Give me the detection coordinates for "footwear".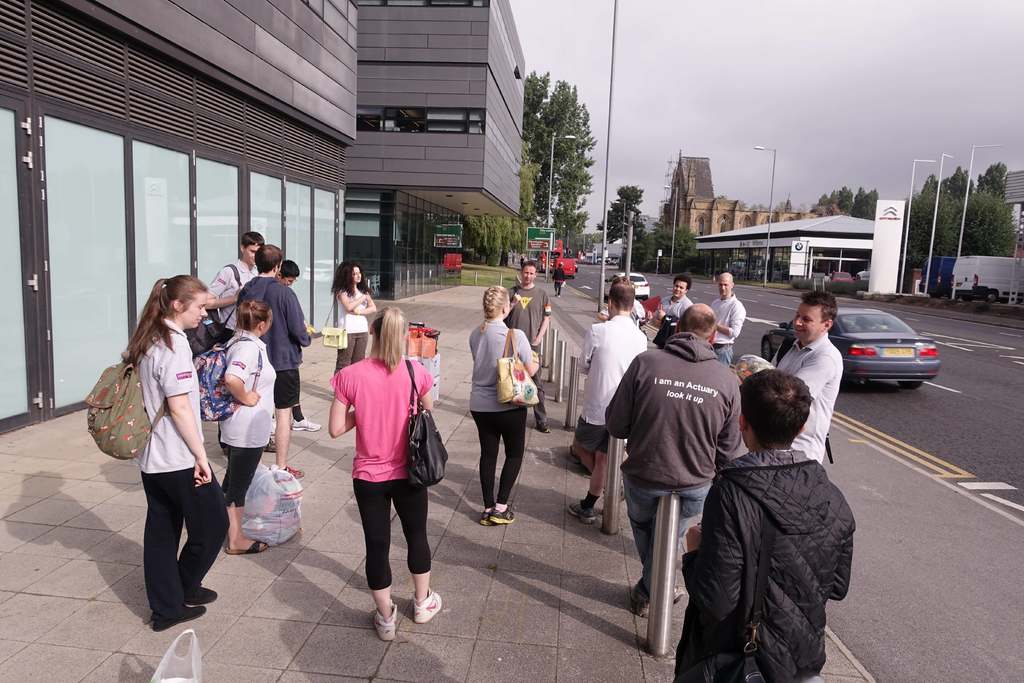
l=673, t=586, r=684, b=601.
